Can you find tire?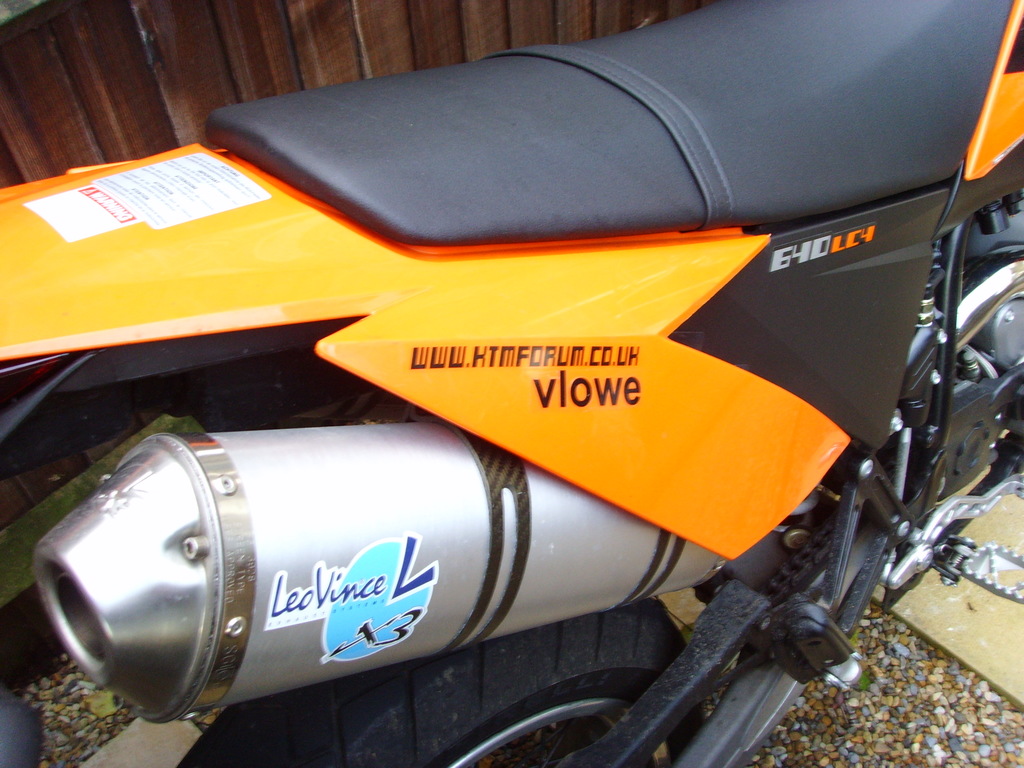
Yes, bounding box: {"x1": 179, "y1": 601, "x2": 737, "y2": 767}.
